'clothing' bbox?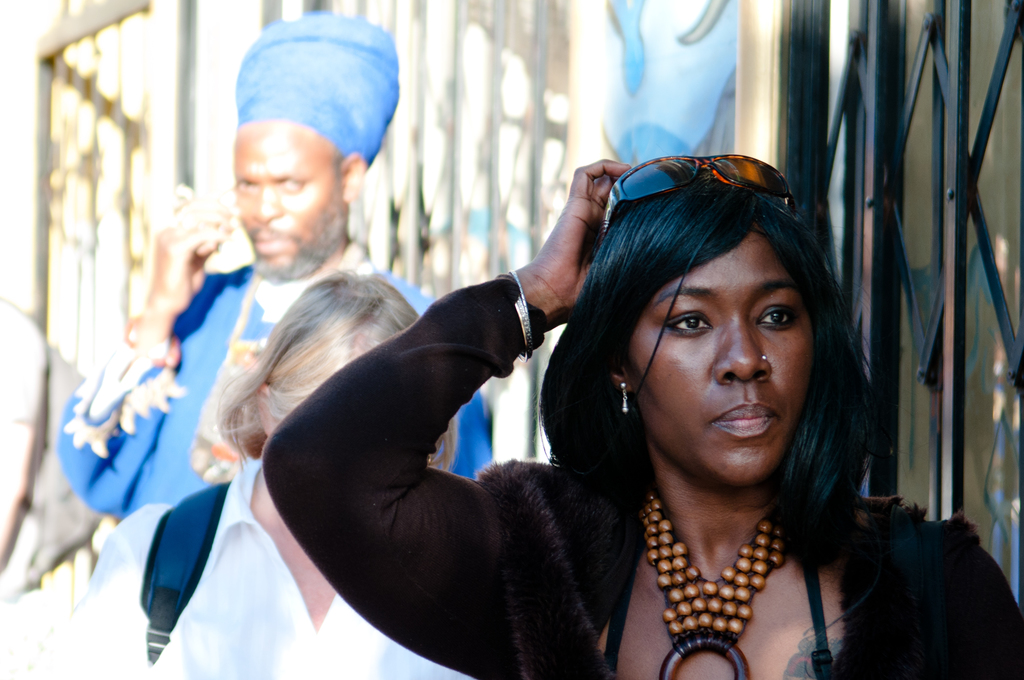
rect(266, 275, 1023, 679)
